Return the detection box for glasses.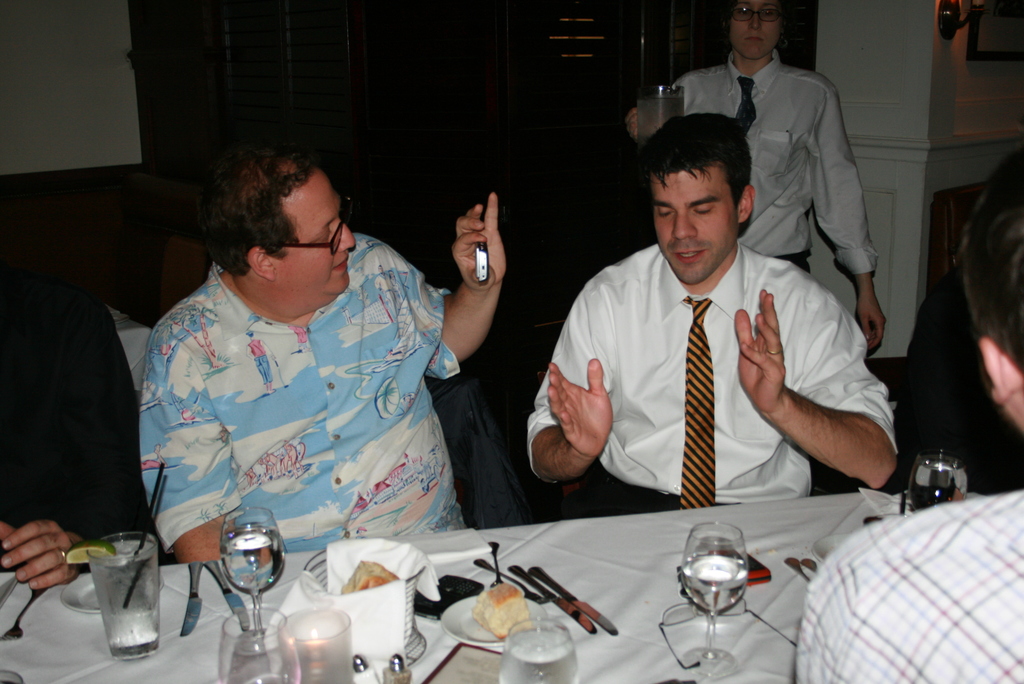
Rect(278, 197, 353, 261).
